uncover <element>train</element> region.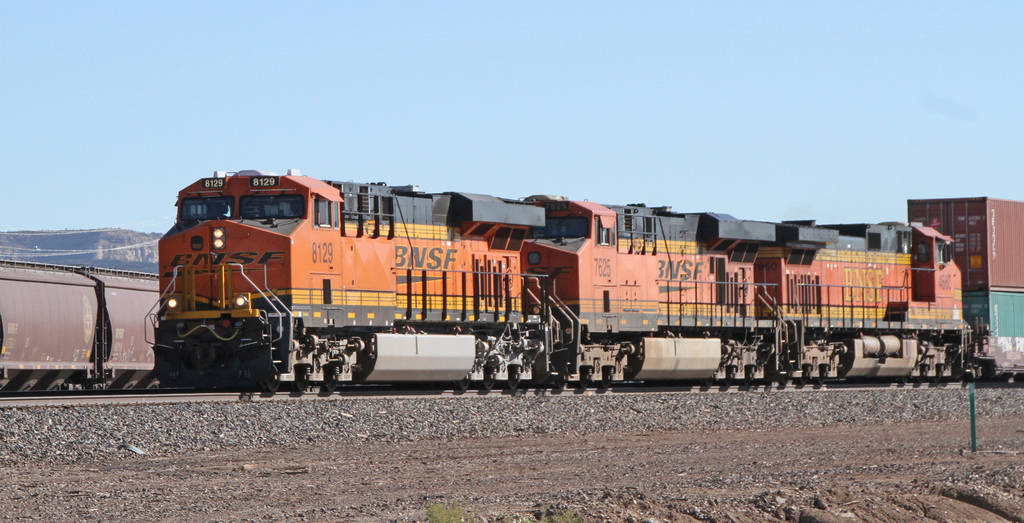
Uncovered: 135 159 1023 395.
